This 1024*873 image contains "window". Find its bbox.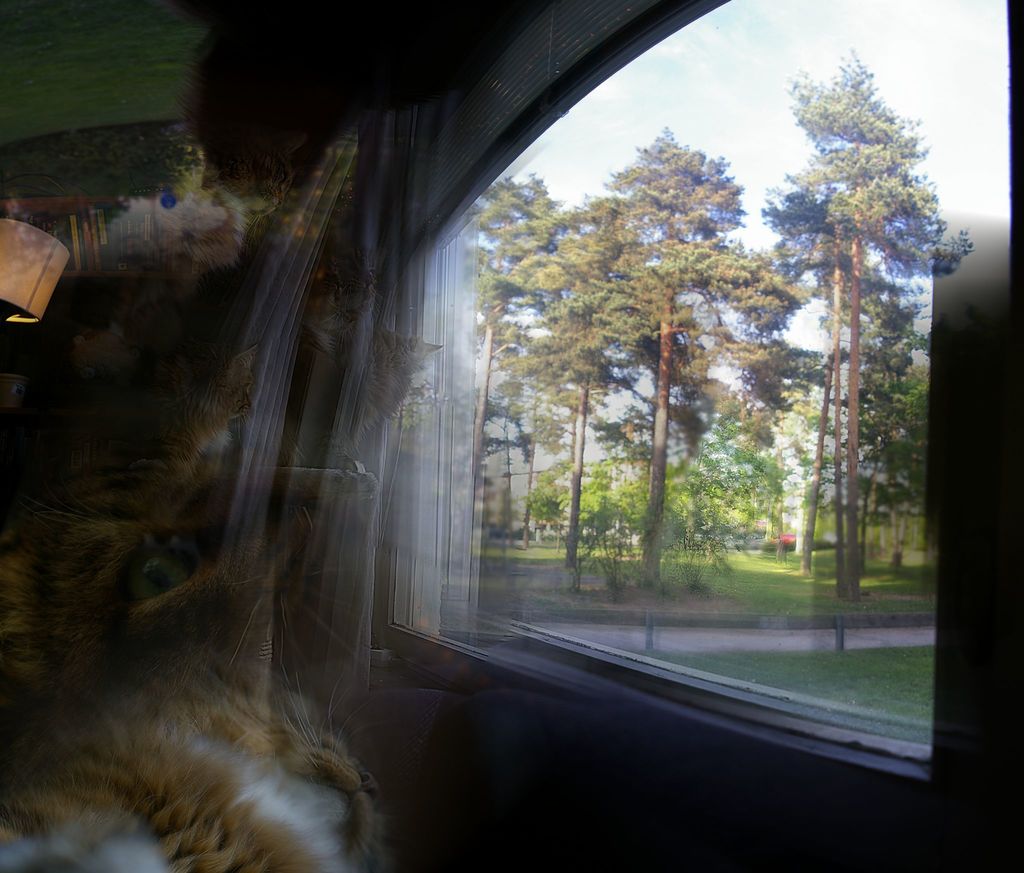
[350, 0, 1023, 795].
